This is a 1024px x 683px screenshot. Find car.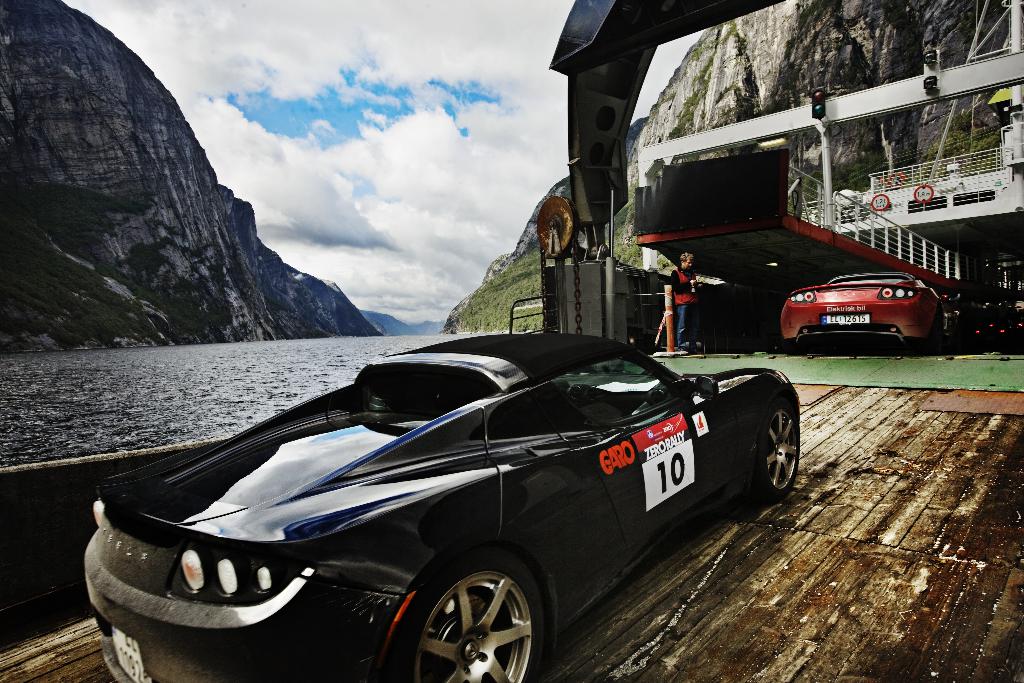
Bounding box: box(86, 333, 800, 682).
